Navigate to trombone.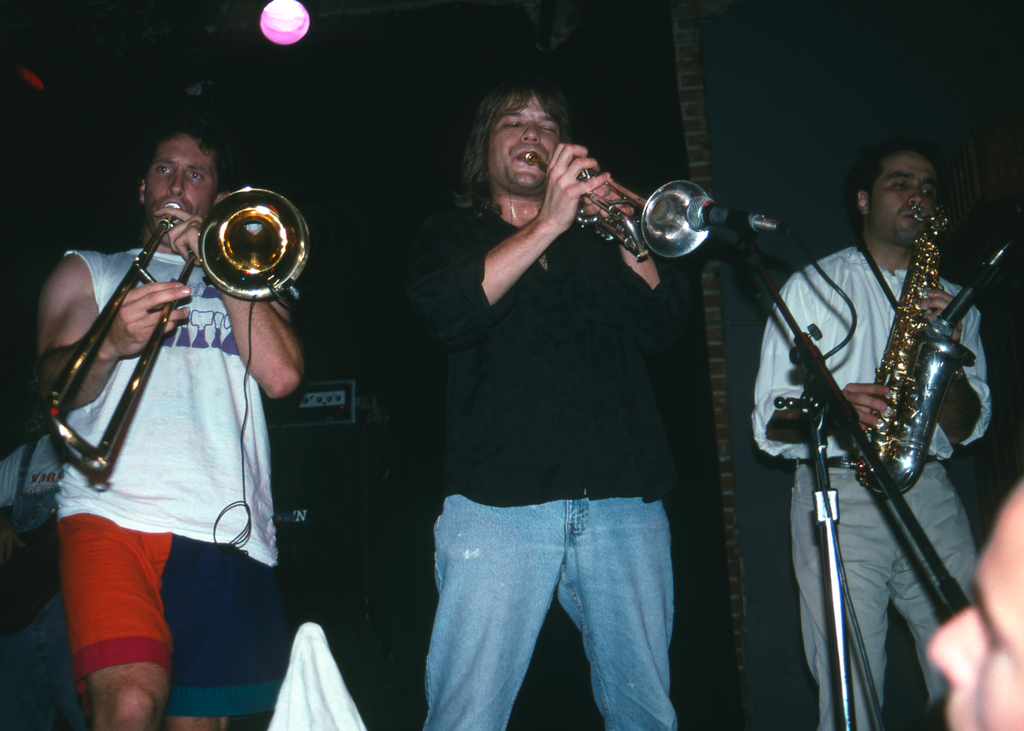
Navigation target: bbox(569, 175, 717, 254).
